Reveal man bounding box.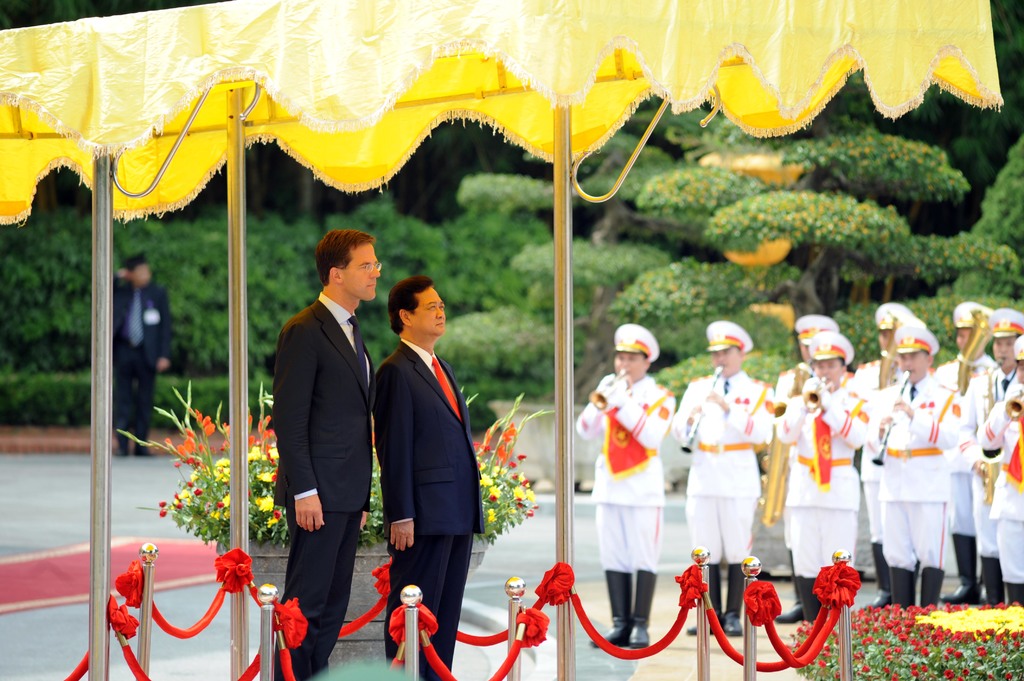
Revealed: bbox(776, 319, 833, 621).
